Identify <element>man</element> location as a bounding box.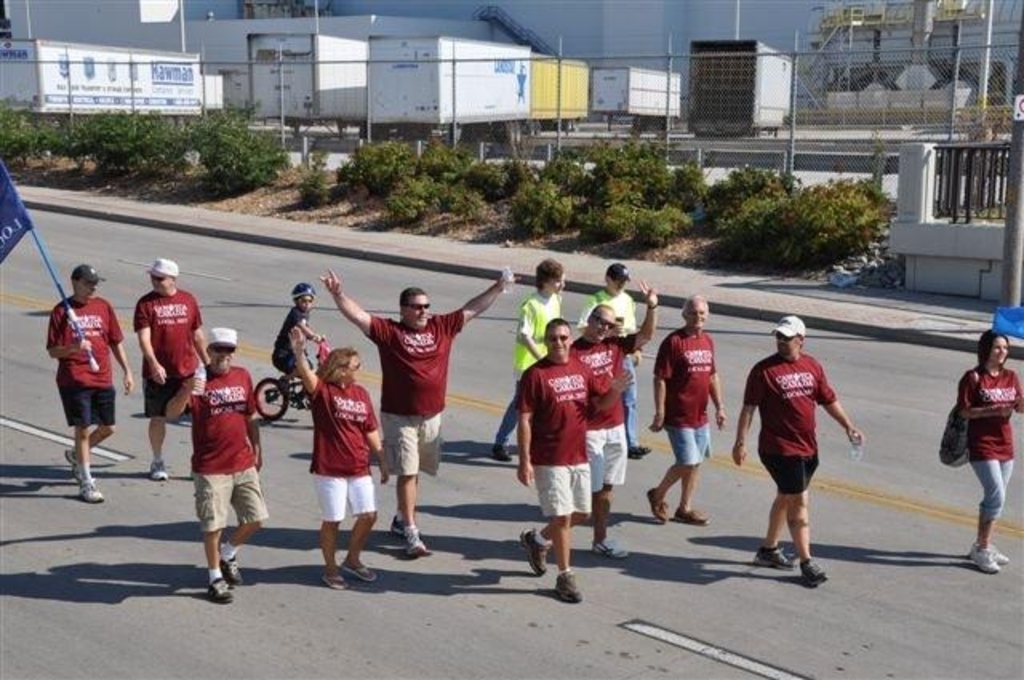
pyautogui.locateOnScreen(171, 322, 267, 603).
